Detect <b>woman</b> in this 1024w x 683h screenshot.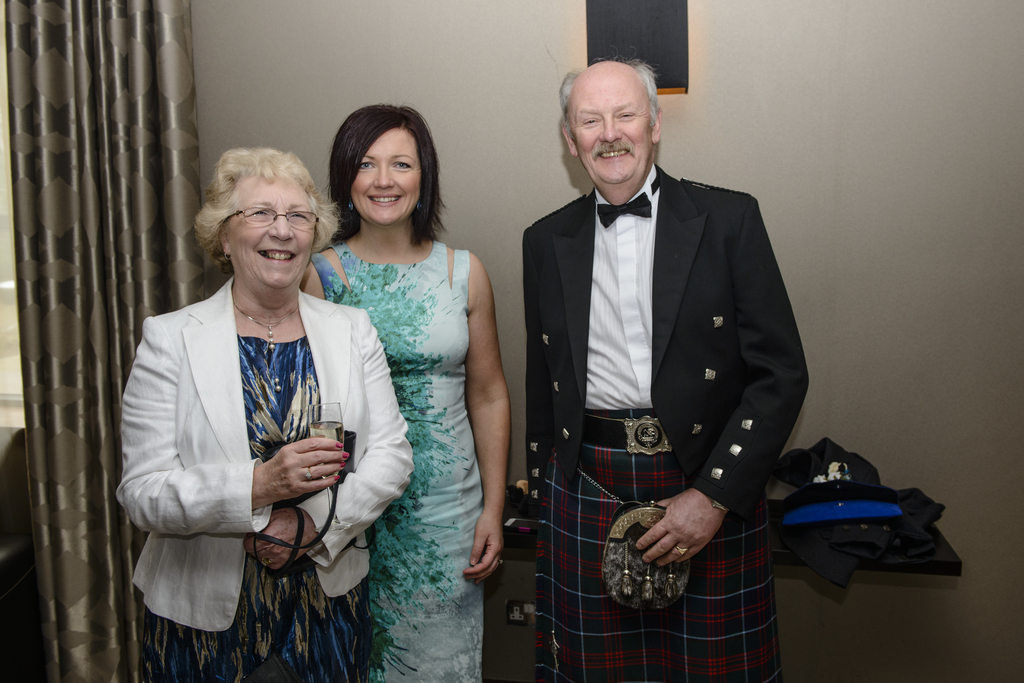
Detection: bbox=[325, 102, 506, 680].
